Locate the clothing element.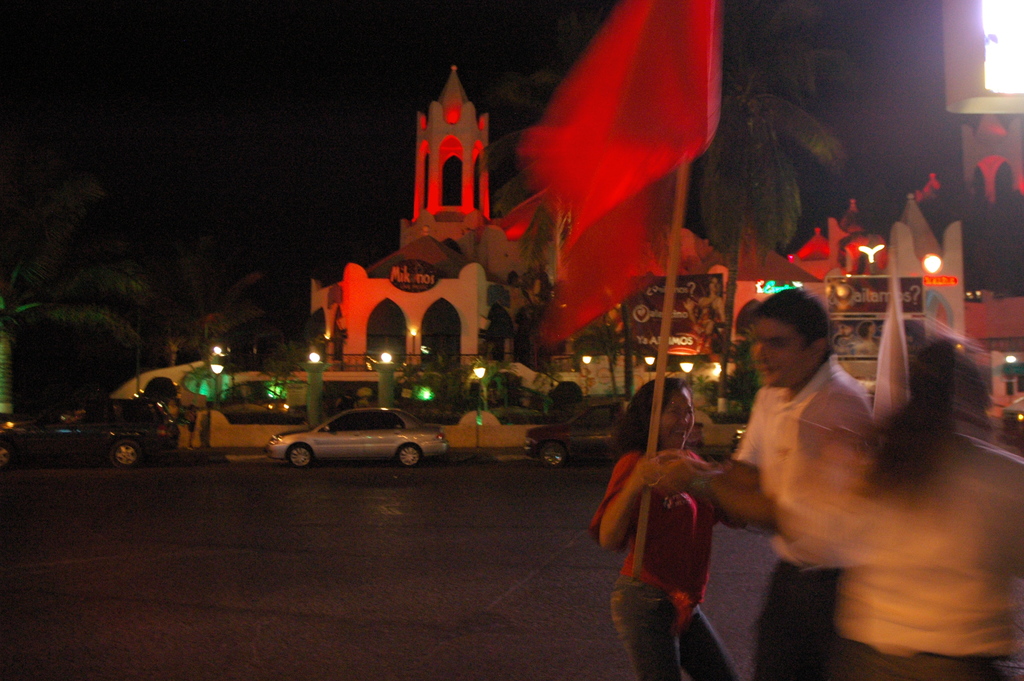
Element bbox: 164/397/182/425.
